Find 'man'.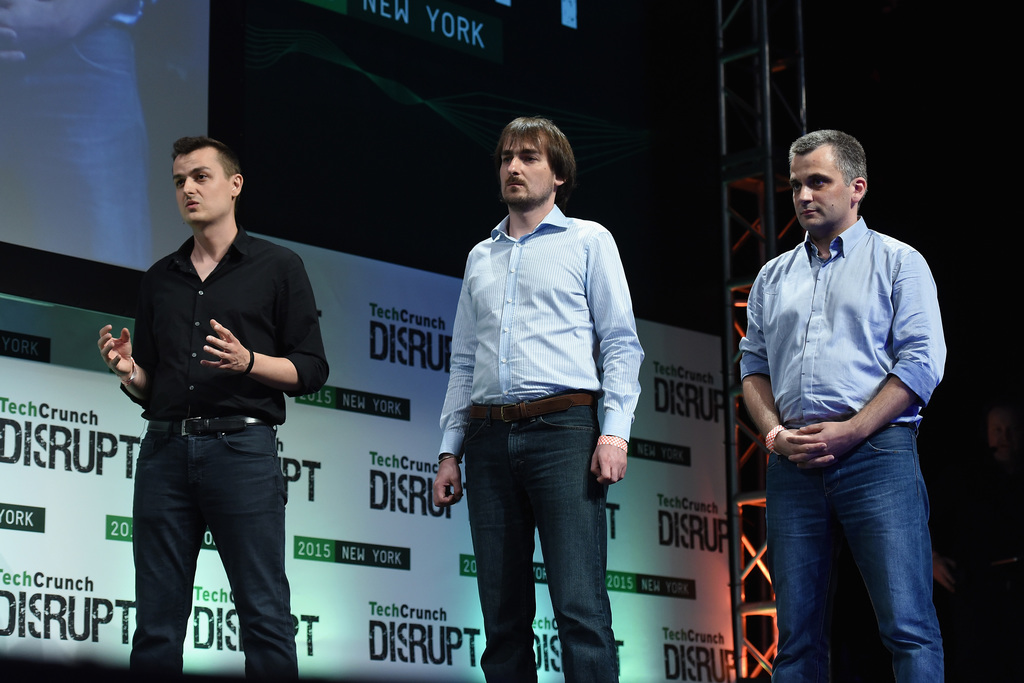
[x1=739, y1=125, x2=962, y2=682].
